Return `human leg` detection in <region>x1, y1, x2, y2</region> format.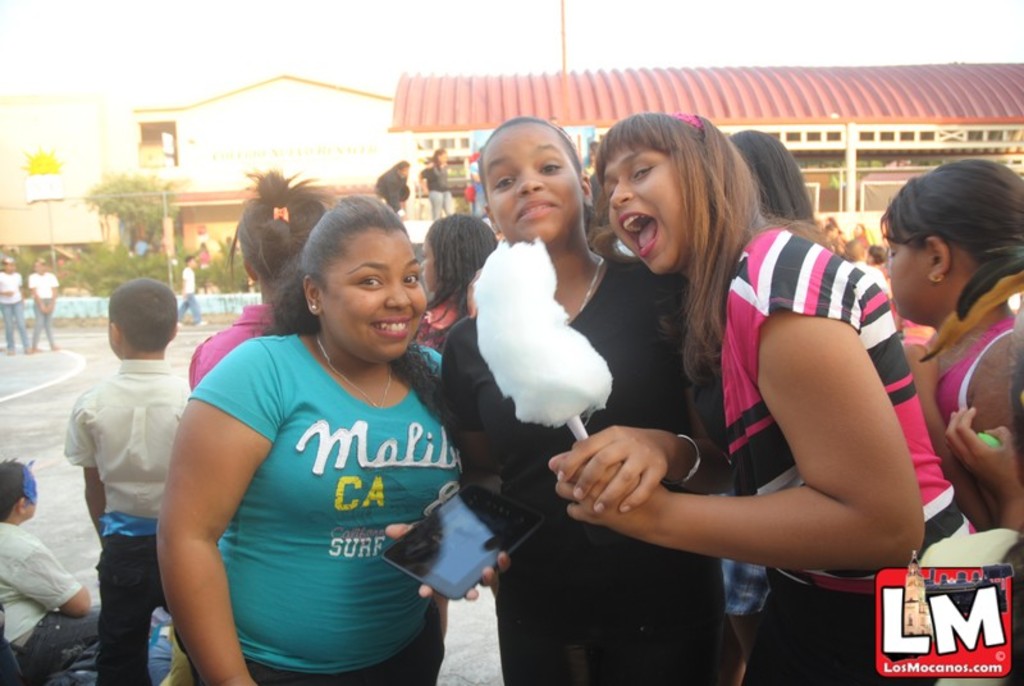
<region>591, 576, 727, 685</region>.
